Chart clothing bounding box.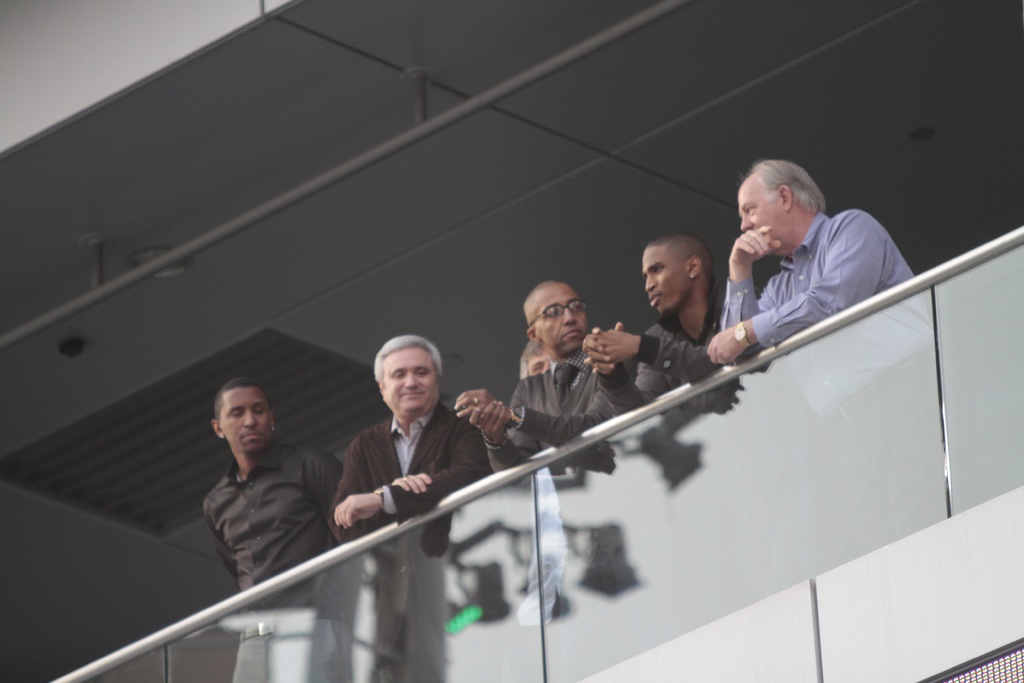
Charted: (719,210,950,605).
